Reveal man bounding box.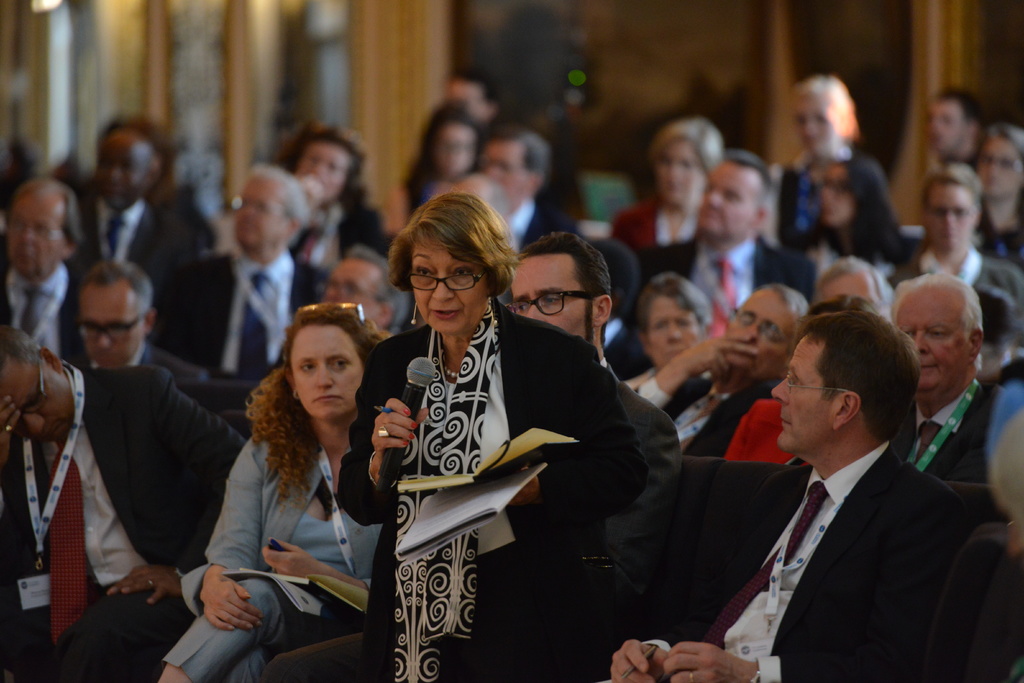
Revealed: crop(924, 89, 989, 172).
